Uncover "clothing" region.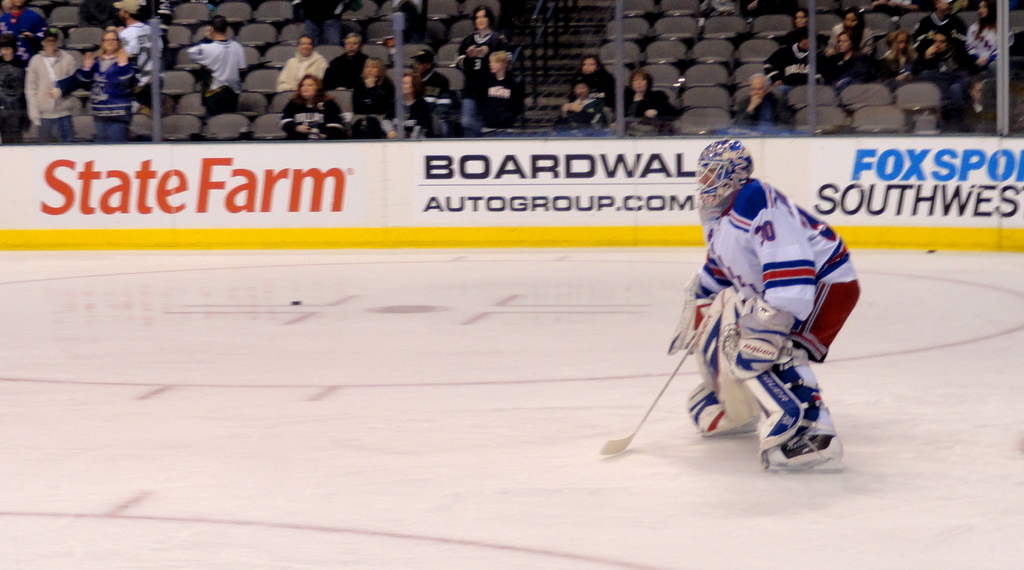
Uncovered: box(621, 86, 675, 133).
